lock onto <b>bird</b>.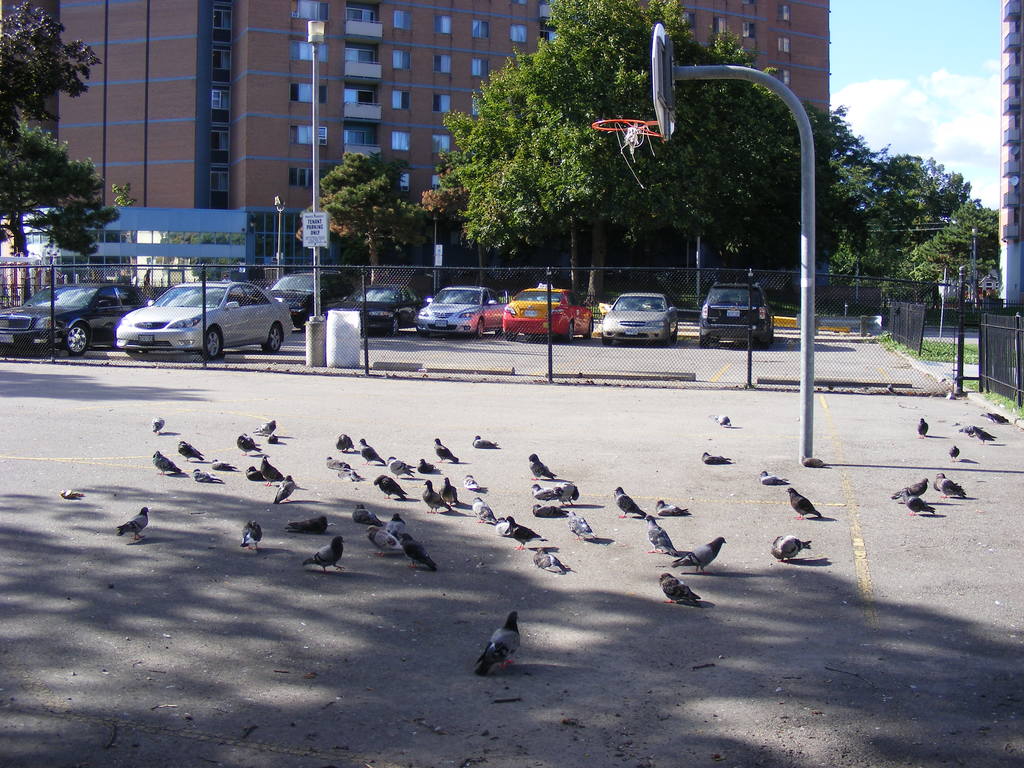
Locked: (left=670, top=536, right=728, bottom=576).
